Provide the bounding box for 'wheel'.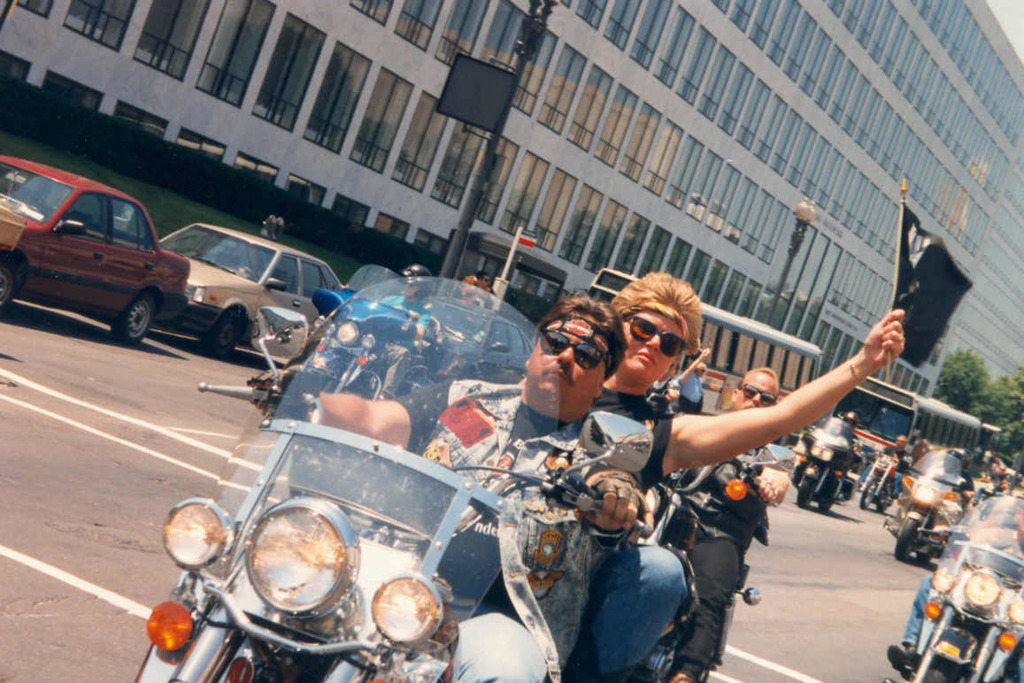
Rect(920, 657, 963, 682).
